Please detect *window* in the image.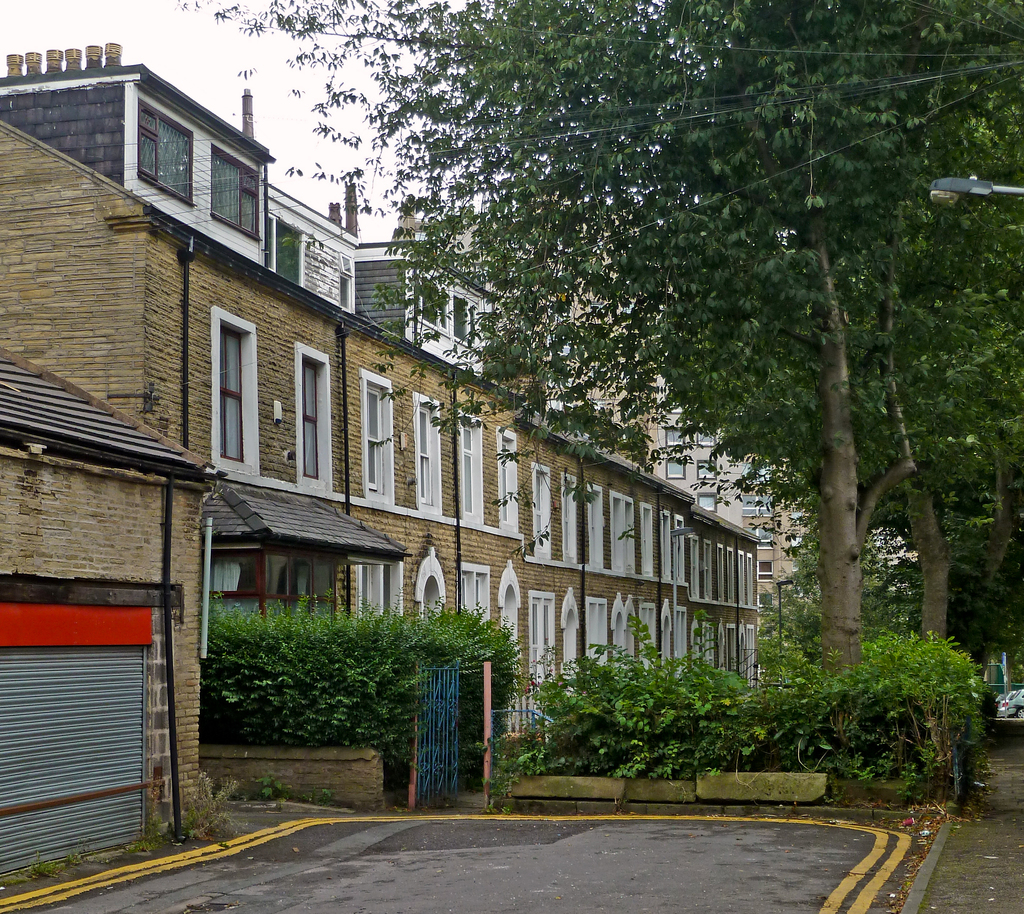
box=[692, 465, 724, 482].
